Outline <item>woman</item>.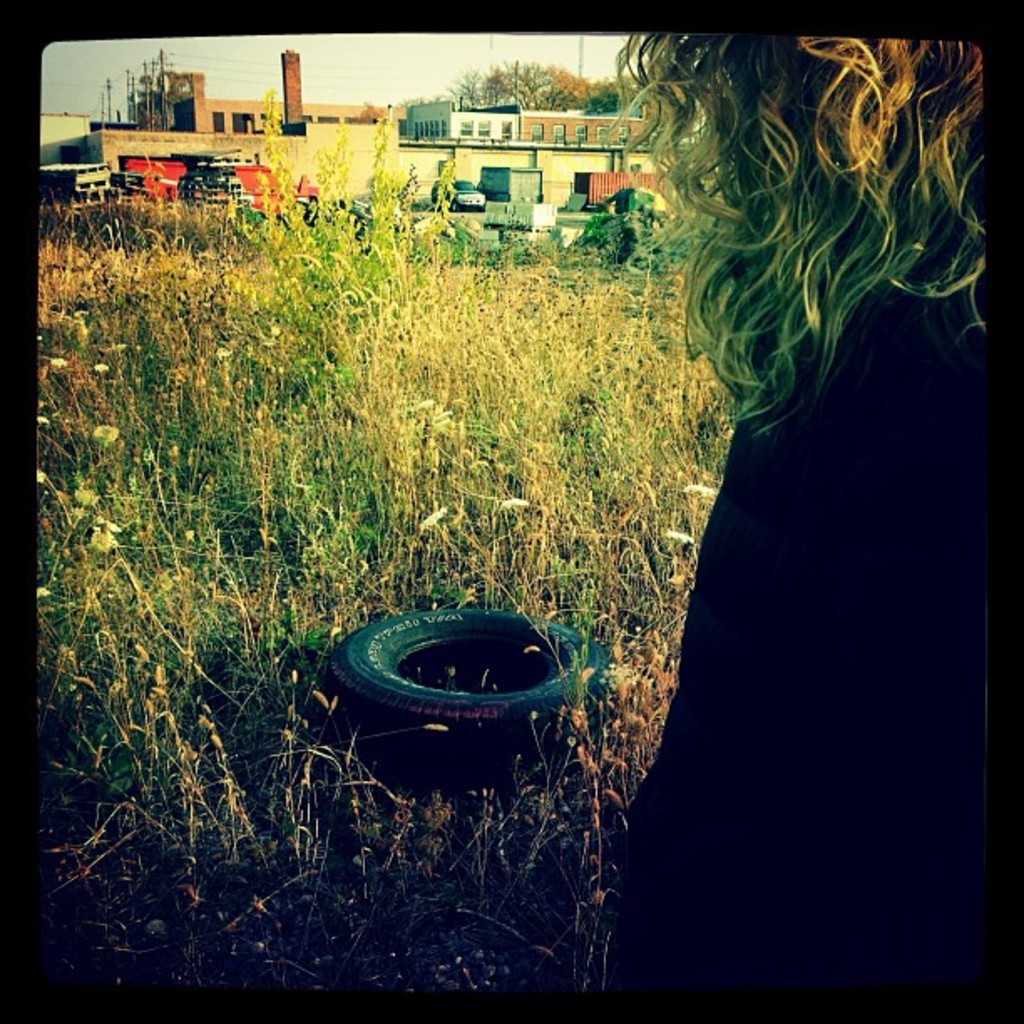
Outline: [left=566, top=35, right=1011, bottom=1022].
